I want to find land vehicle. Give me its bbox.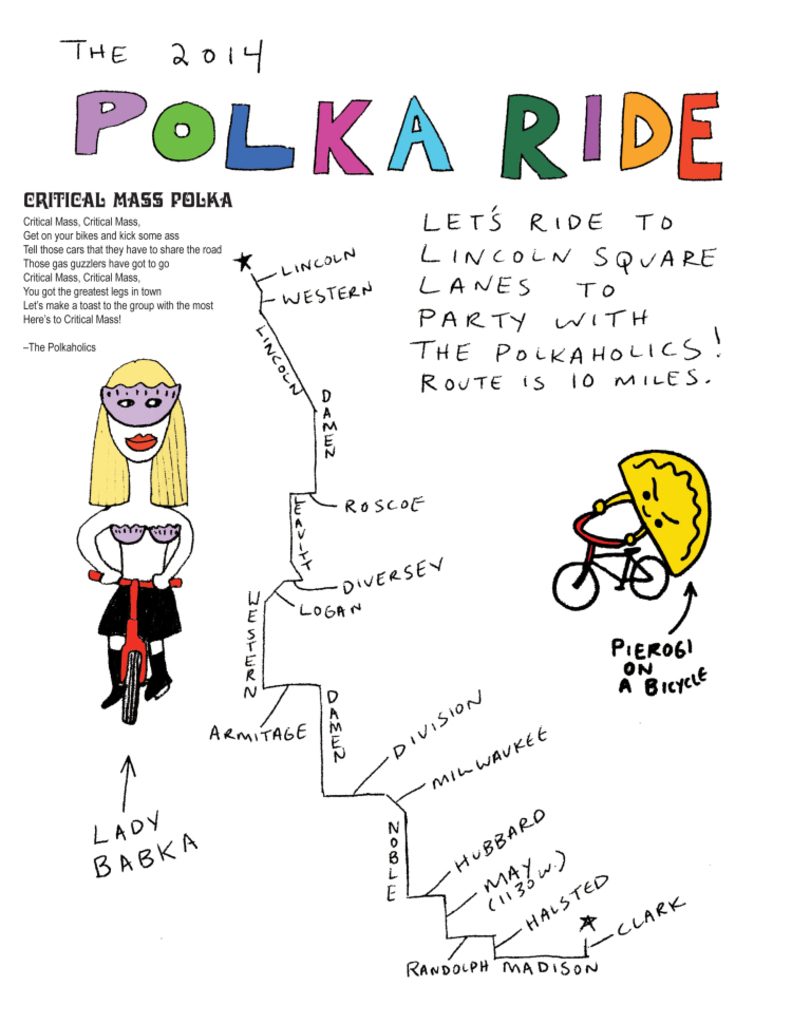
BBox(86, 552, 182, 715).
